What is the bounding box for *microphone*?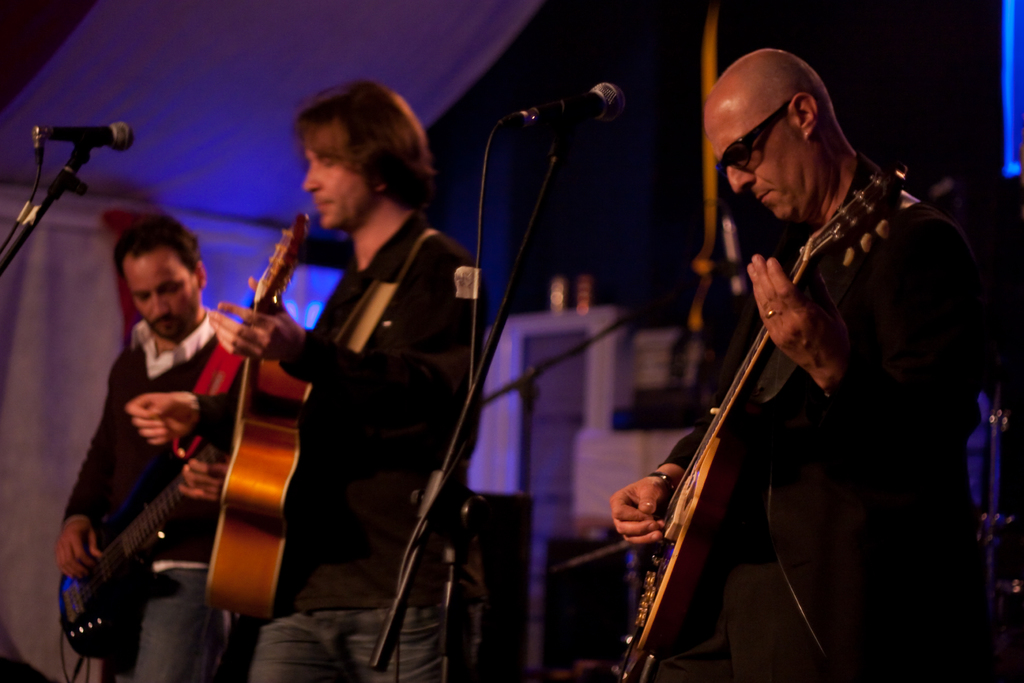
<bbox>508, 73, 641, 125</bbox>.
